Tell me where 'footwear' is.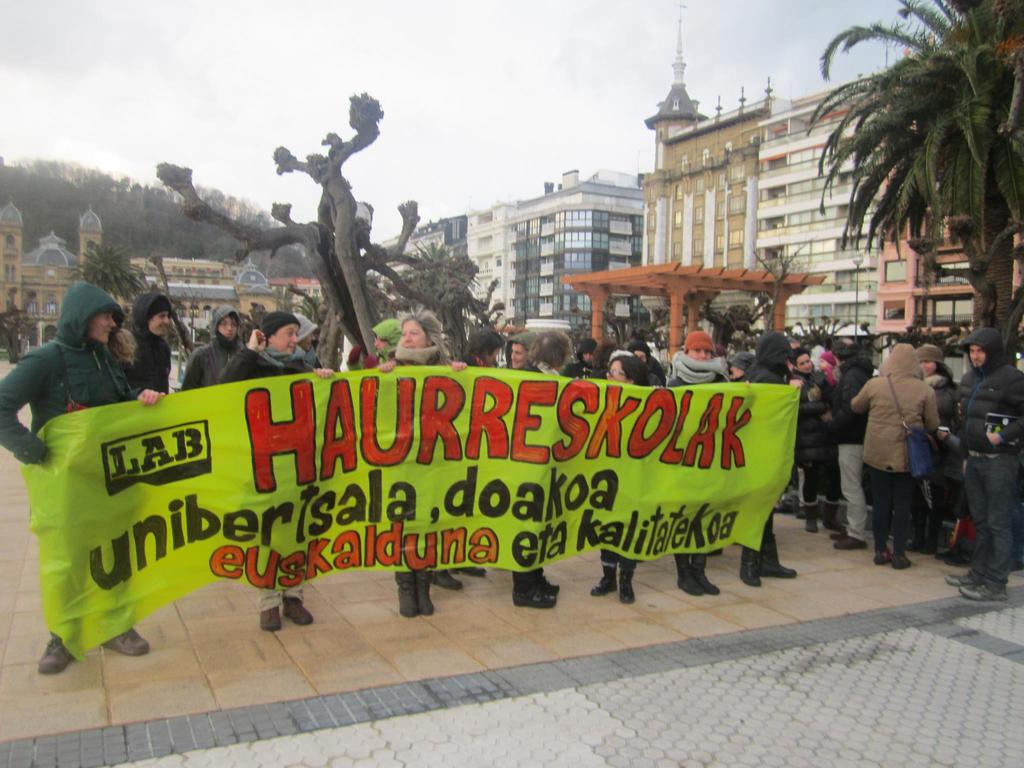
'footwear' is at pyautogui.locateOnScreen(830, 536, 864, 554).
